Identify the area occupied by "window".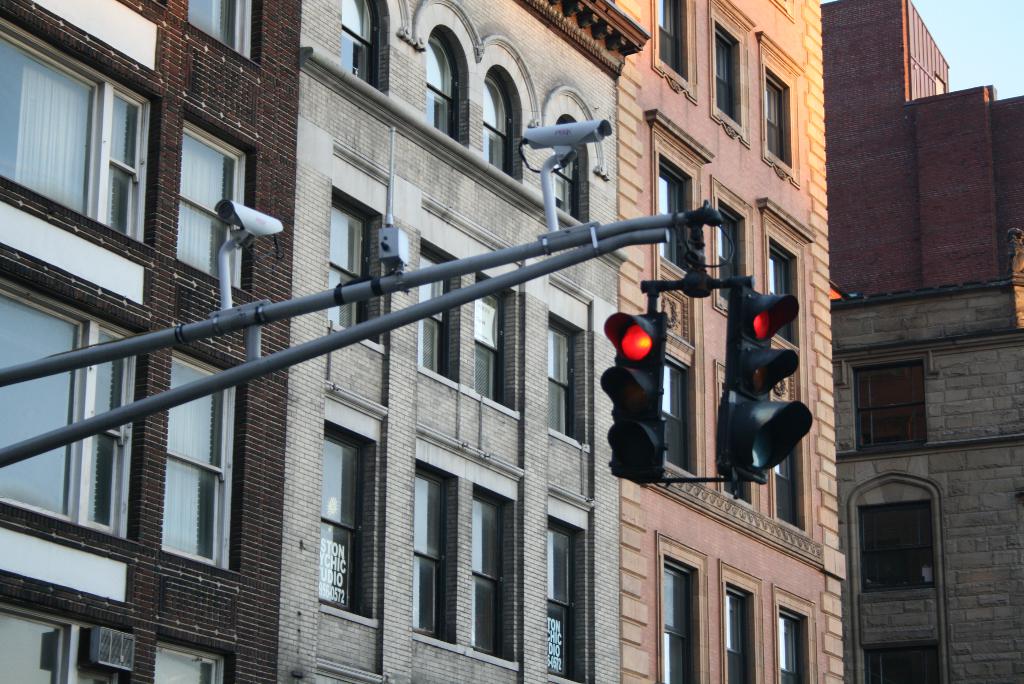
Area: x1=159, y1=646, x2=224, y2=683.
